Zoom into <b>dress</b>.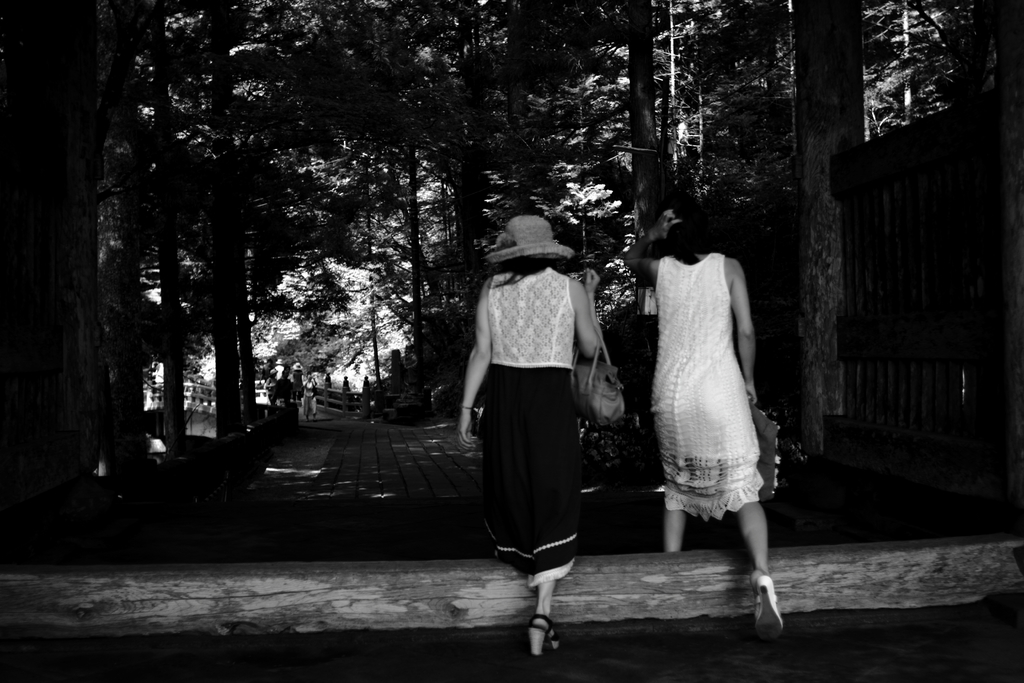
Zoom target: {"x1": 650, "y1": 255, "x2": 765, "y2": 518}.
